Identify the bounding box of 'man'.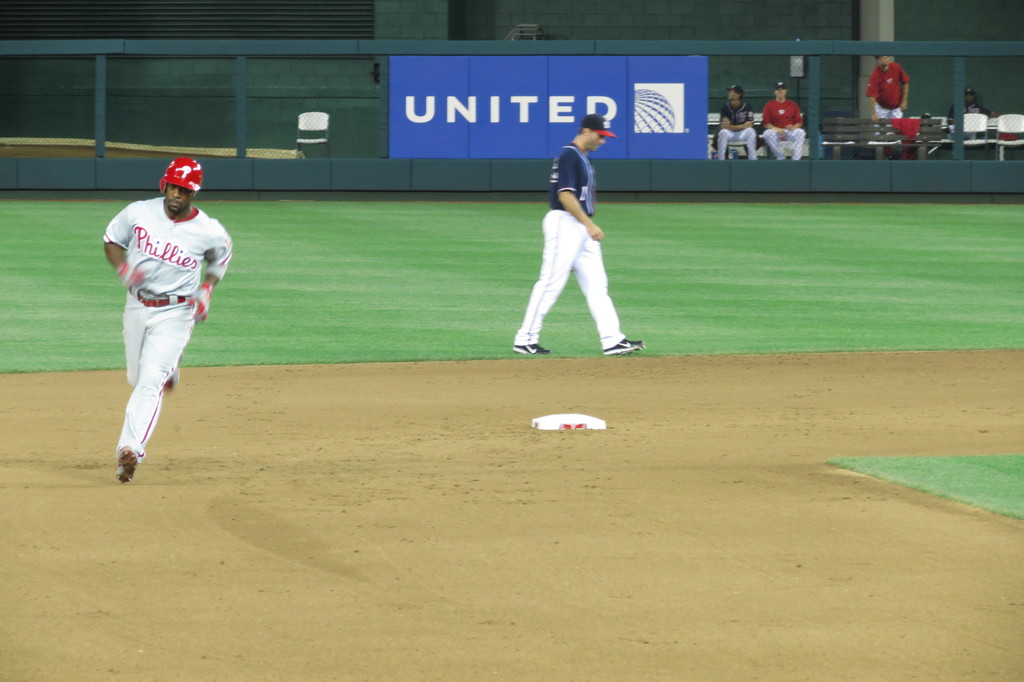
x1=758, y1=85, x2=802, y2=160.
